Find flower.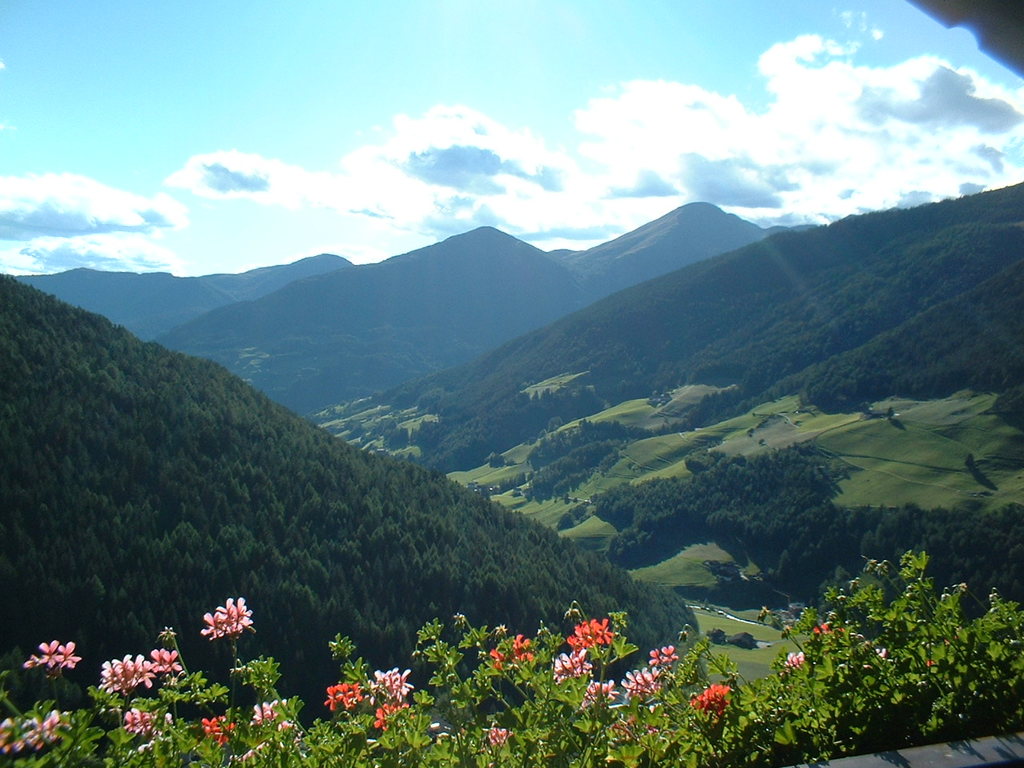
(left=586, top=675, right=623, bottom=711).
